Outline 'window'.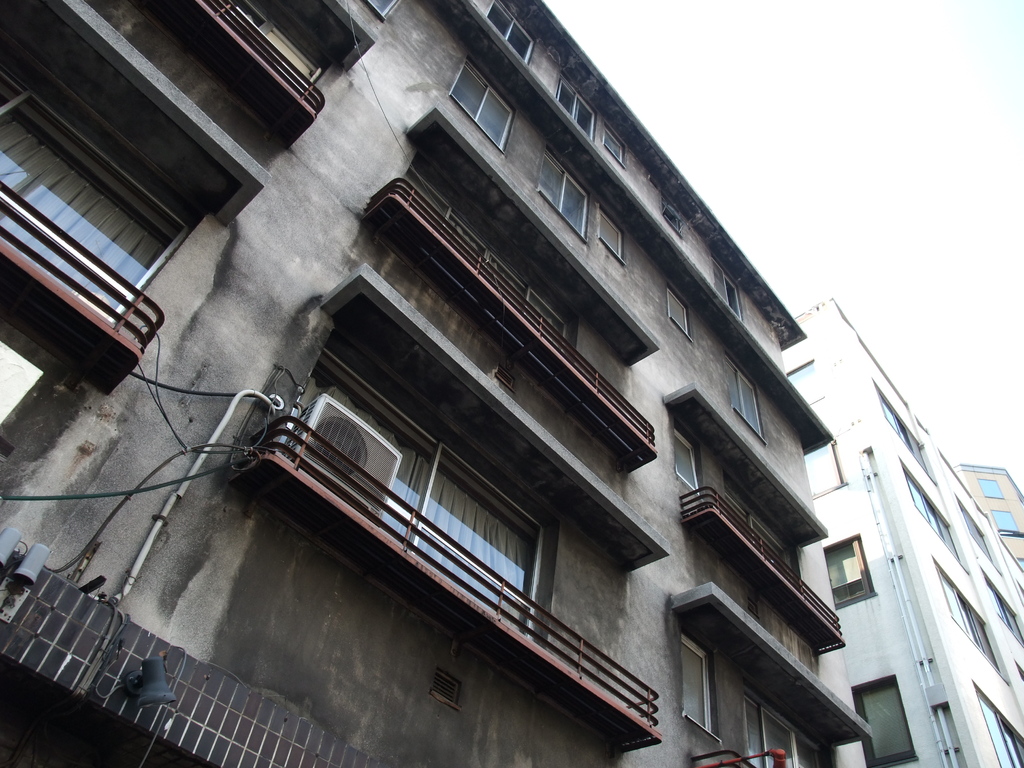
Outline: [534, 149, 588, 243].
